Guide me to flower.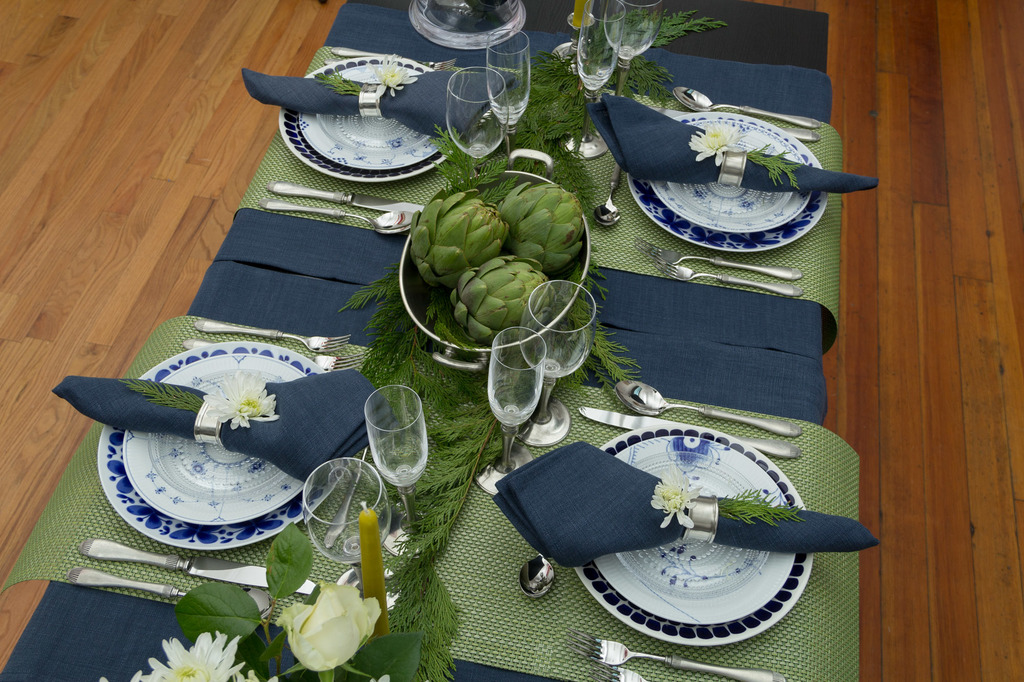
Guidance: pyautogui.locateOnScreen(648, 472, 701, 530).
